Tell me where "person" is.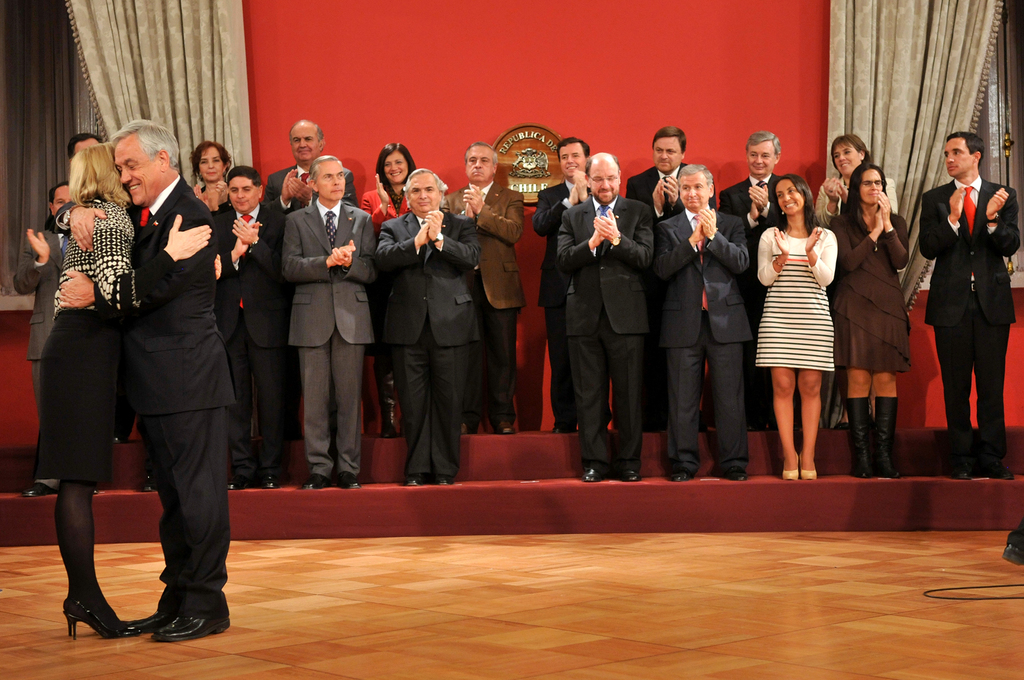
"person" is at Rect(444, 134, 528, 431).
